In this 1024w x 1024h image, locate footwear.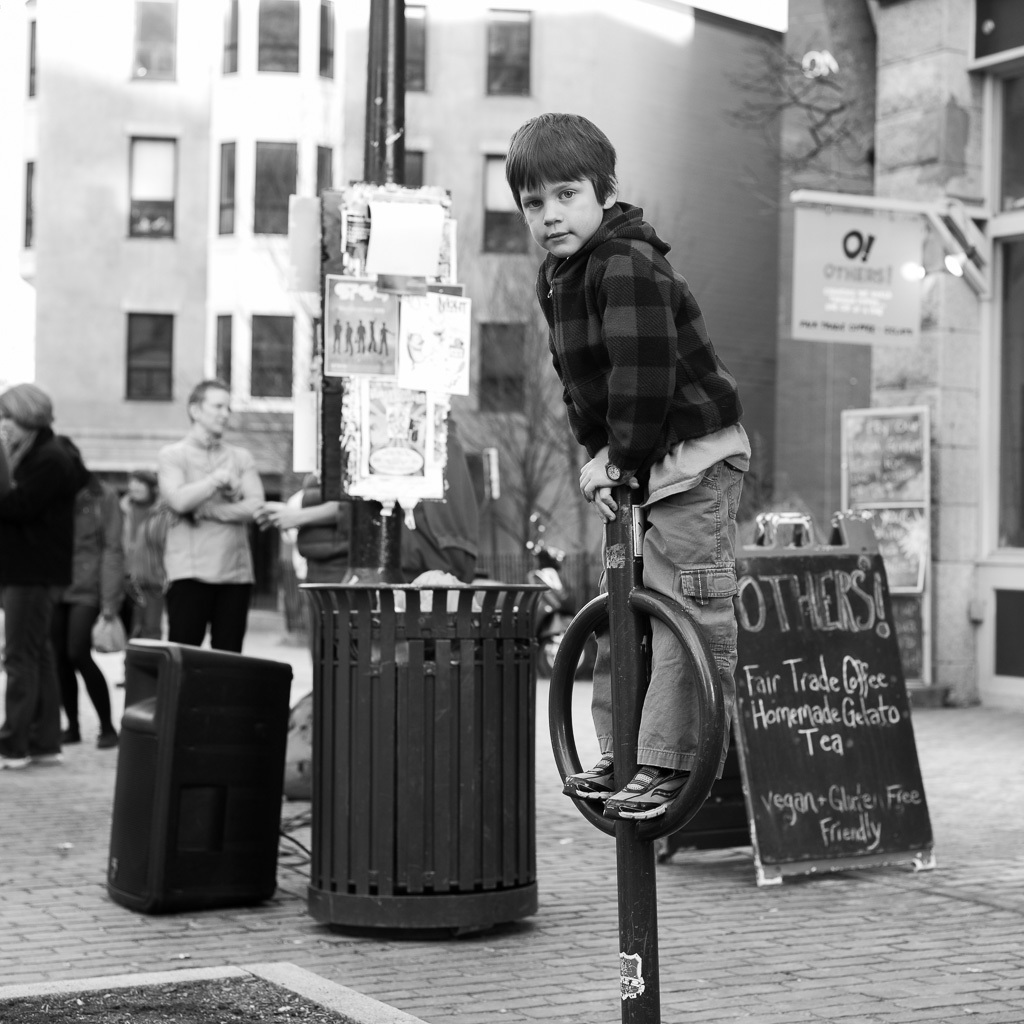
Bounding box: 557, 761, 614, 806.
